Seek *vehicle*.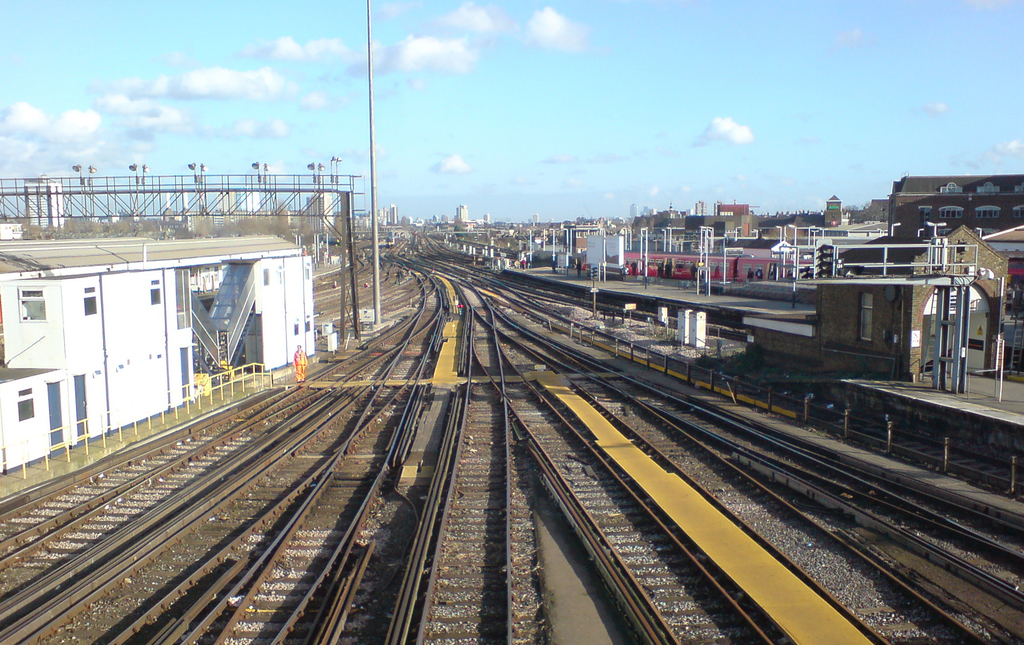
<region>579, 254, 1023, 277</region>.
